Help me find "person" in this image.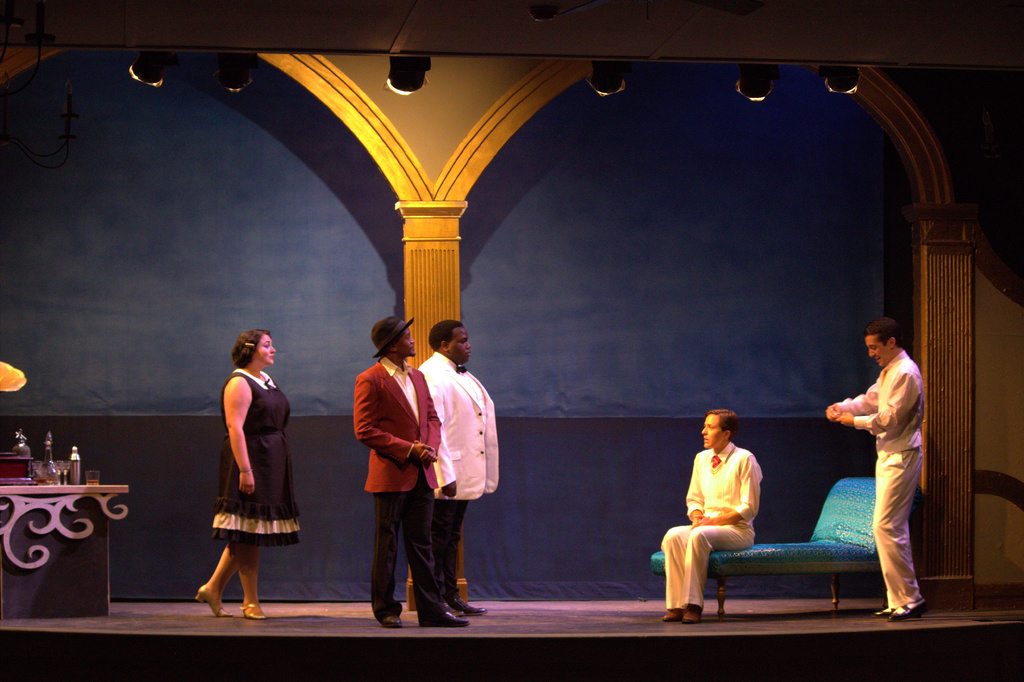
Found it: BBox(418, 316, 495, 618).
